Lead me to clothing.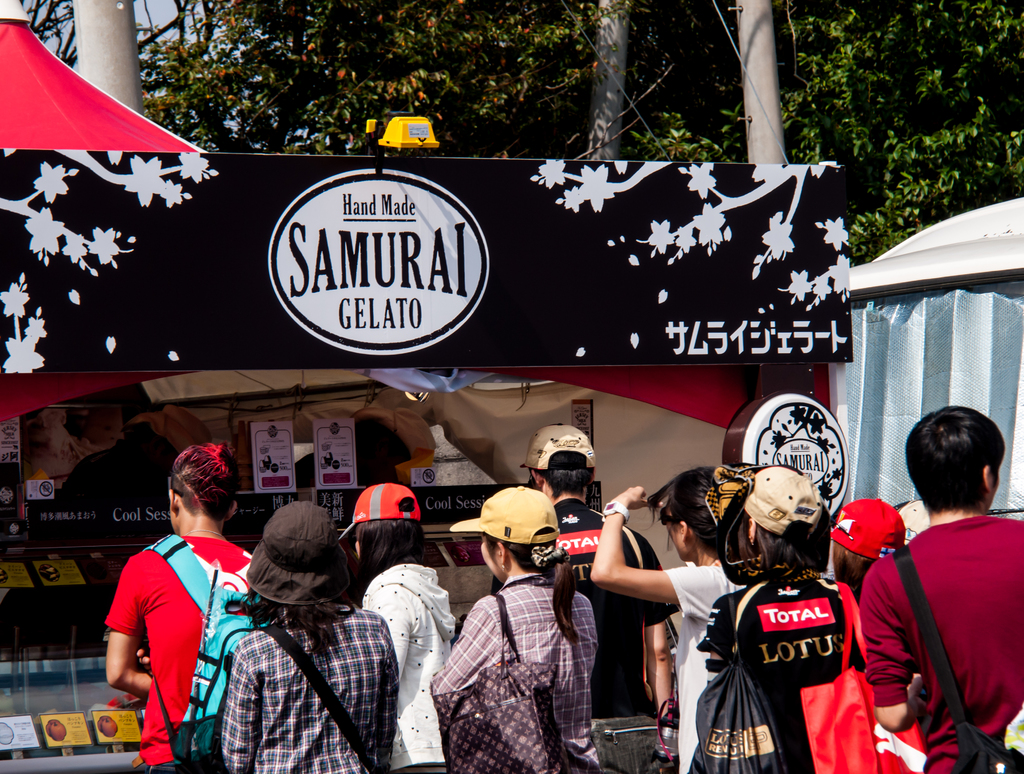
Lead to 359,567,458,757.
